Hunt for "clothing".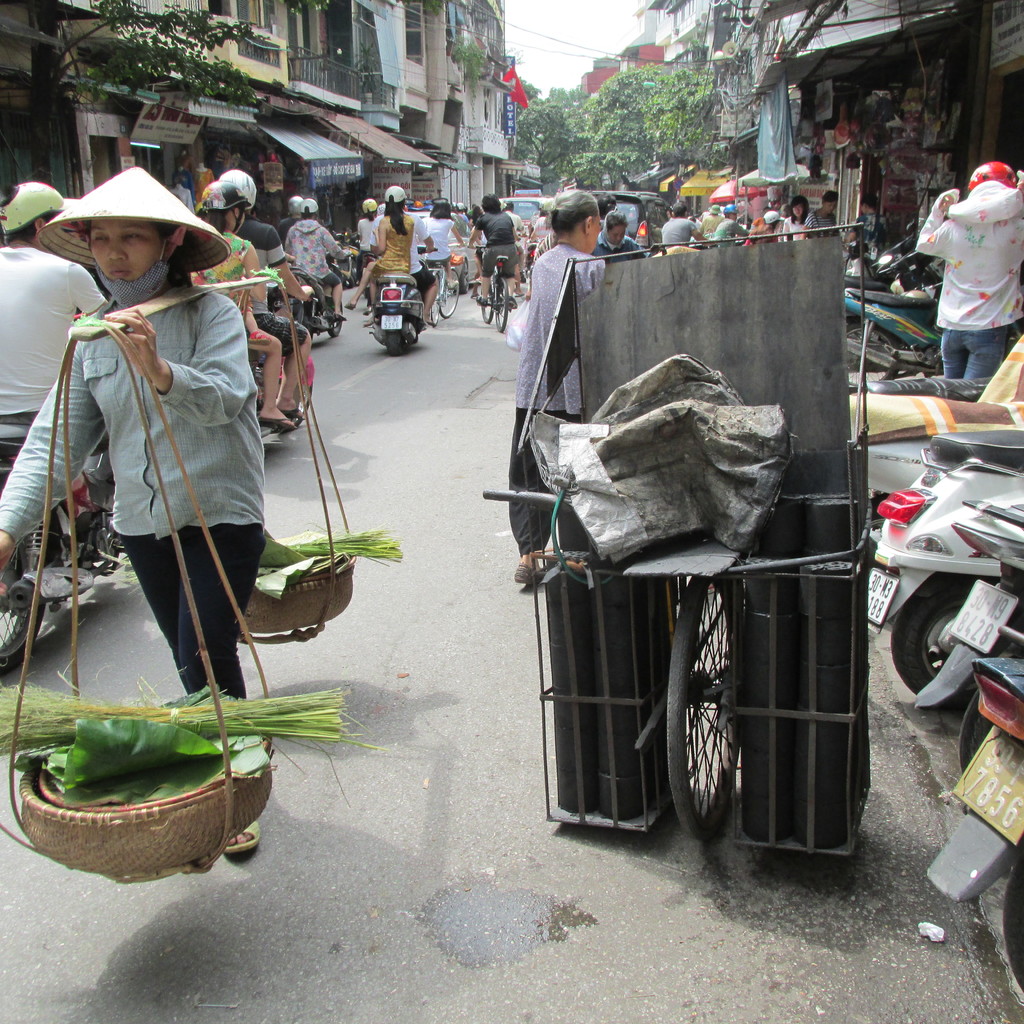
Hunted down at left=709, top=223, right=740, bottom=237.
